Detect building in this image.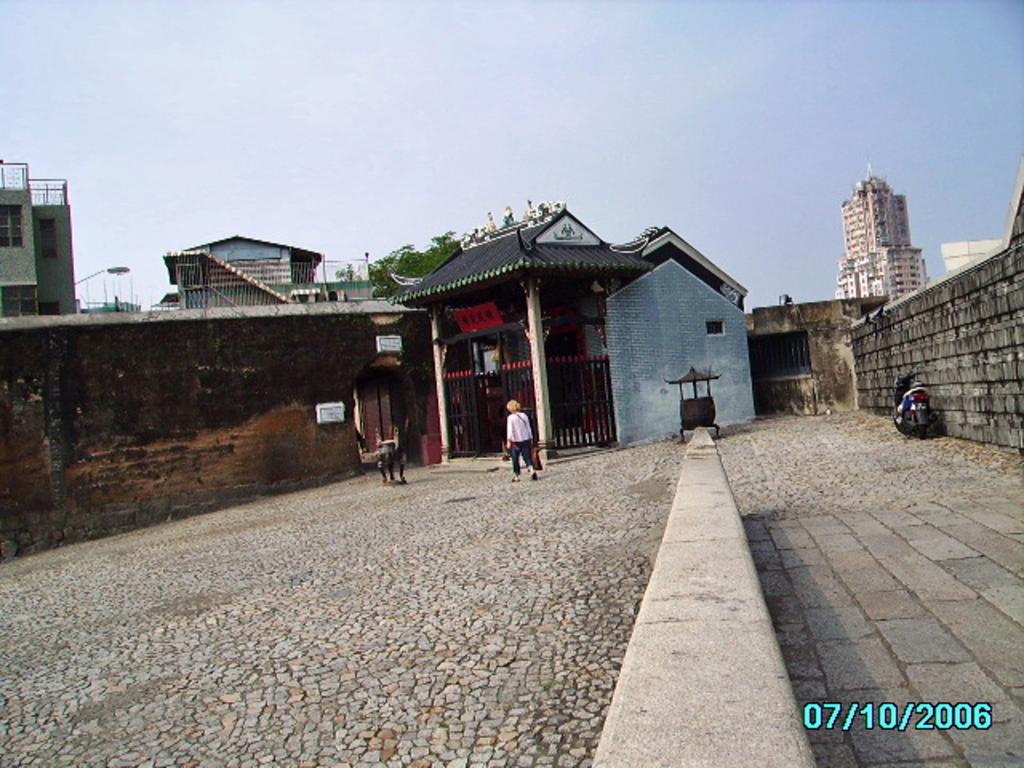
Detection: (840, 162, 922, 299).
